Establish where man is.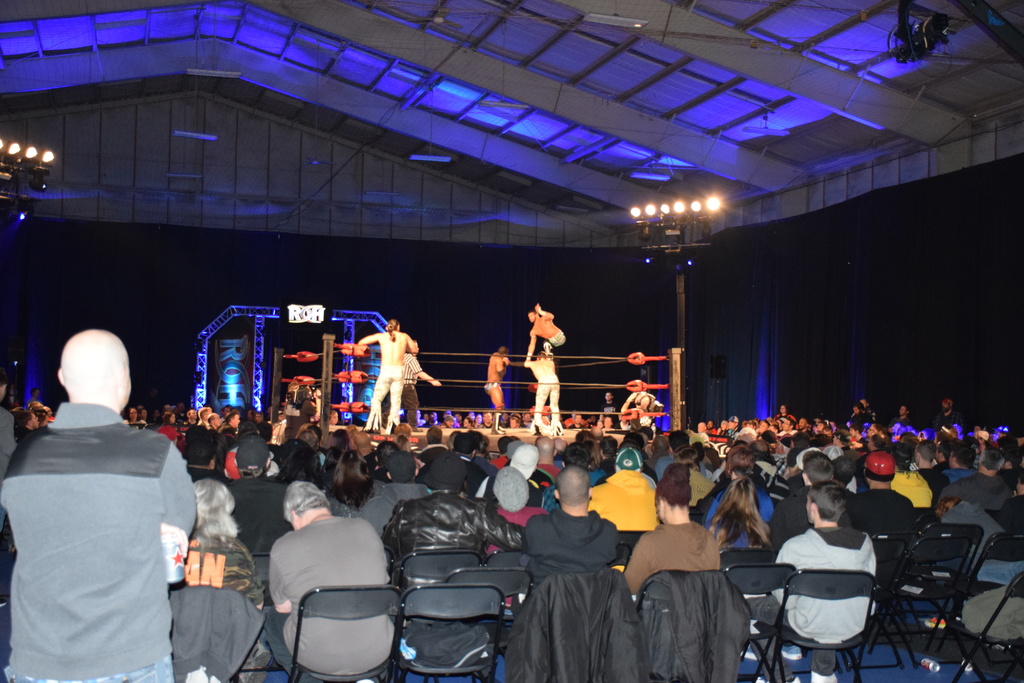
Established at Rect(934, 397, 962, 425).
